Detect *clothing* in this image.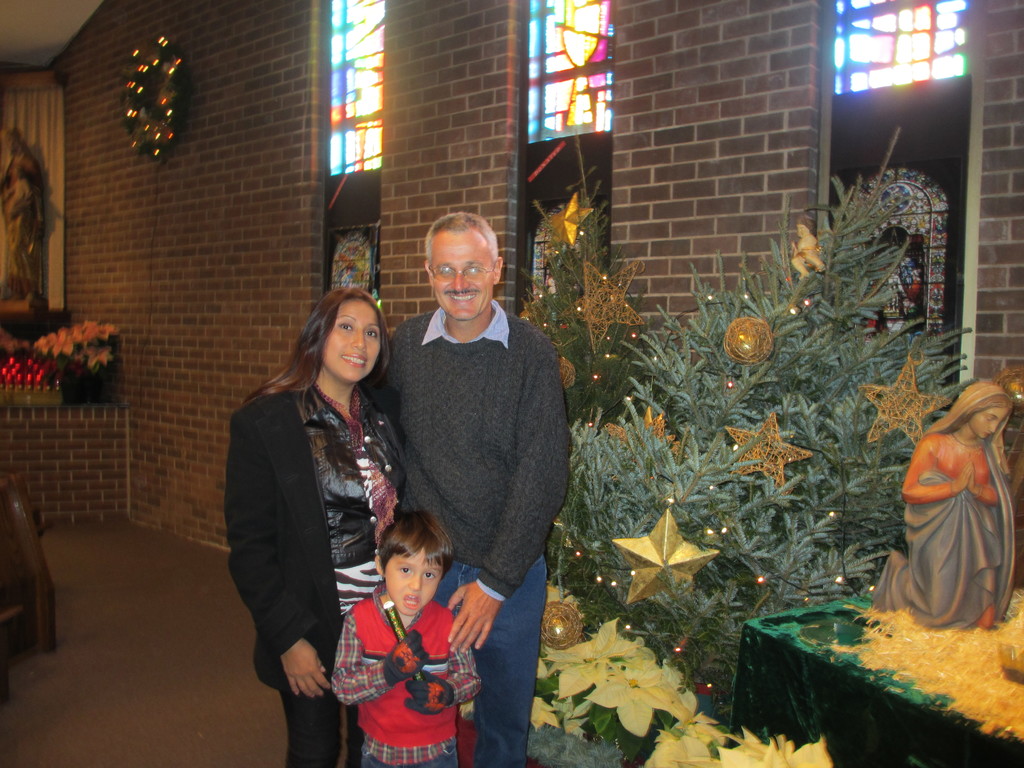
Detection: (left=328, top=583, right=480, bottom=767).
